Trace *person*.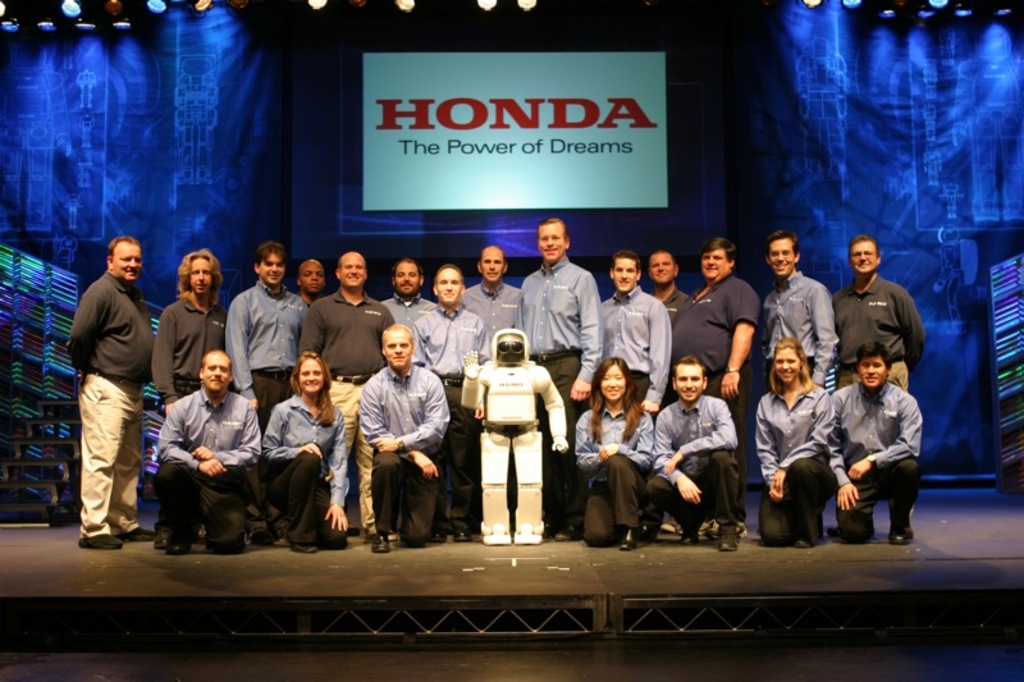
Traced to [750, 335, 833, 545].
